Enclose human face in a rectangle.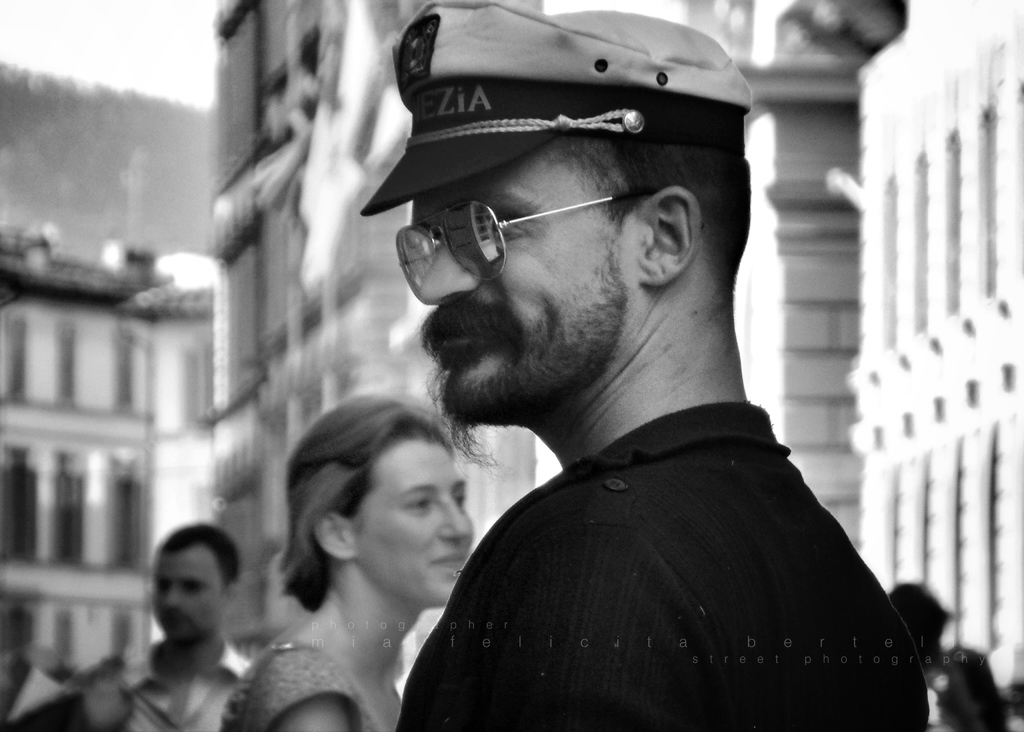
Rect(158, 544, 239, 640).
